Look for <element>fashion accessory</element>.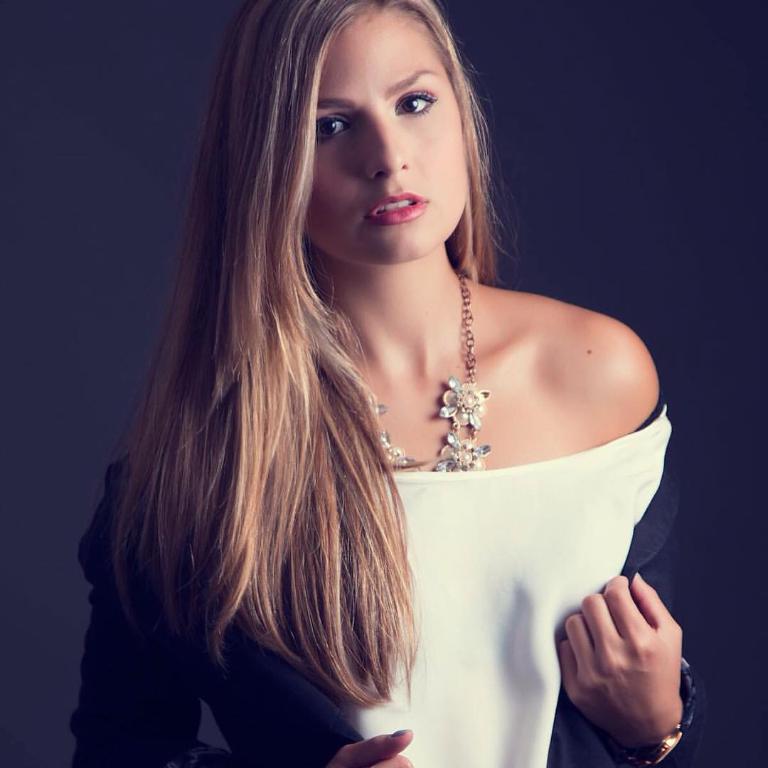
Found: rect(375, 278, 529, 491).
